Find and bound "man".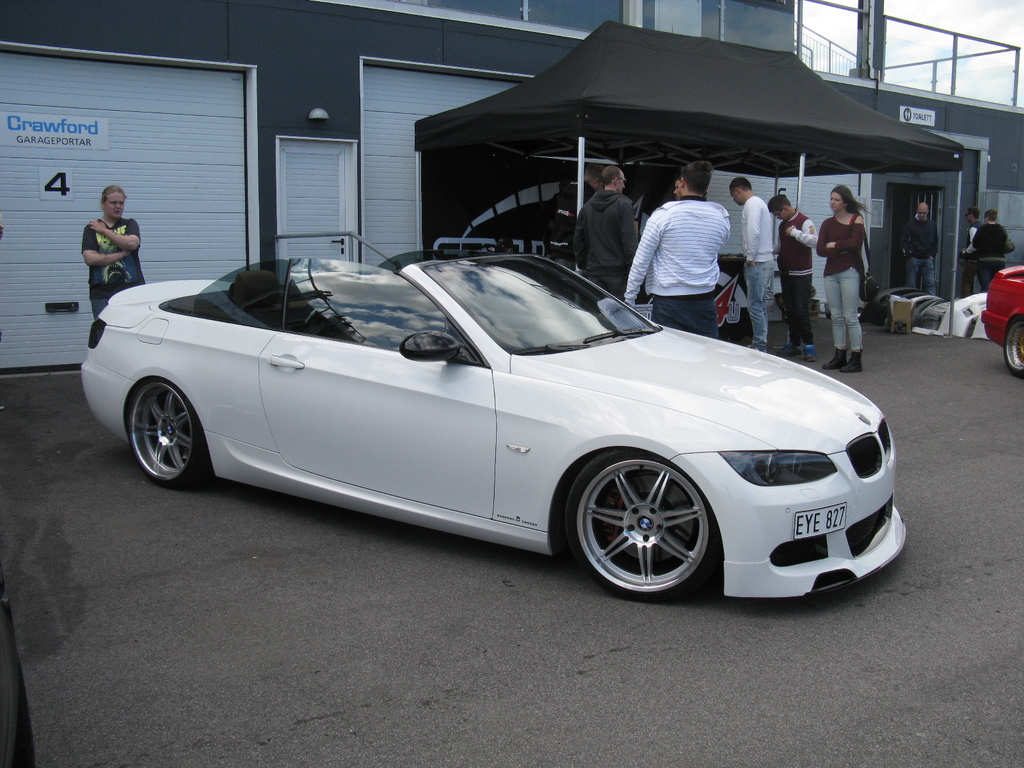
Bound: box=[548, 167, 604, 274].
